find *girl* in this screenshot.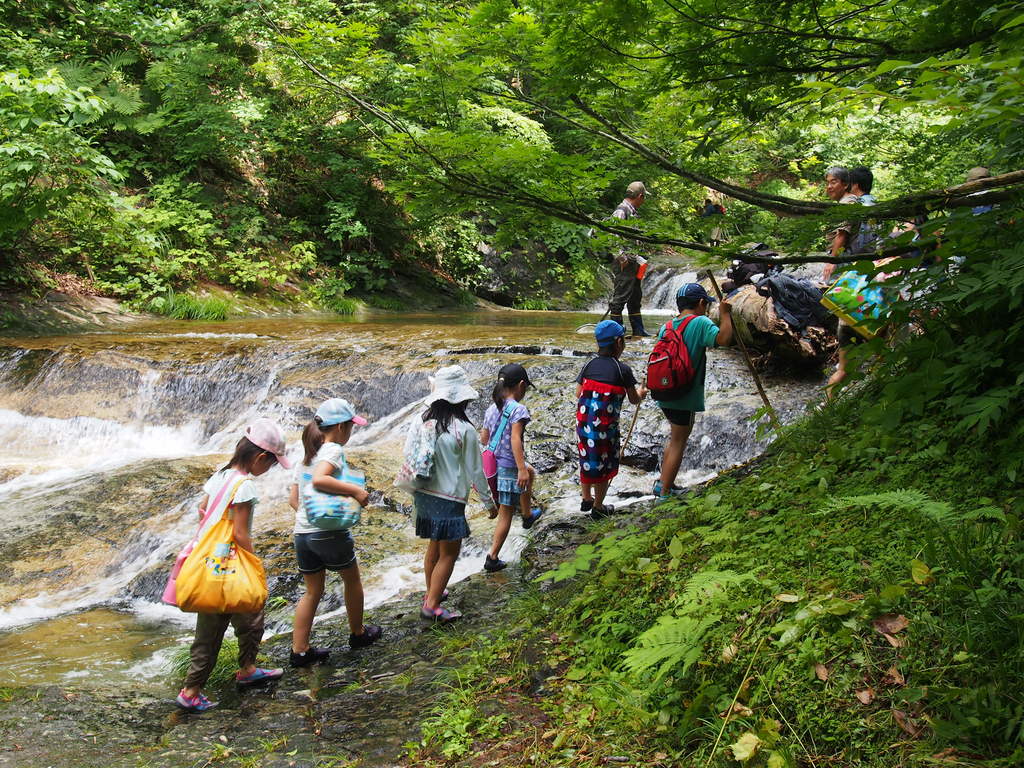
The bounding box for *girl* is <bbox>281, 390, 385, 680</bbox>.
